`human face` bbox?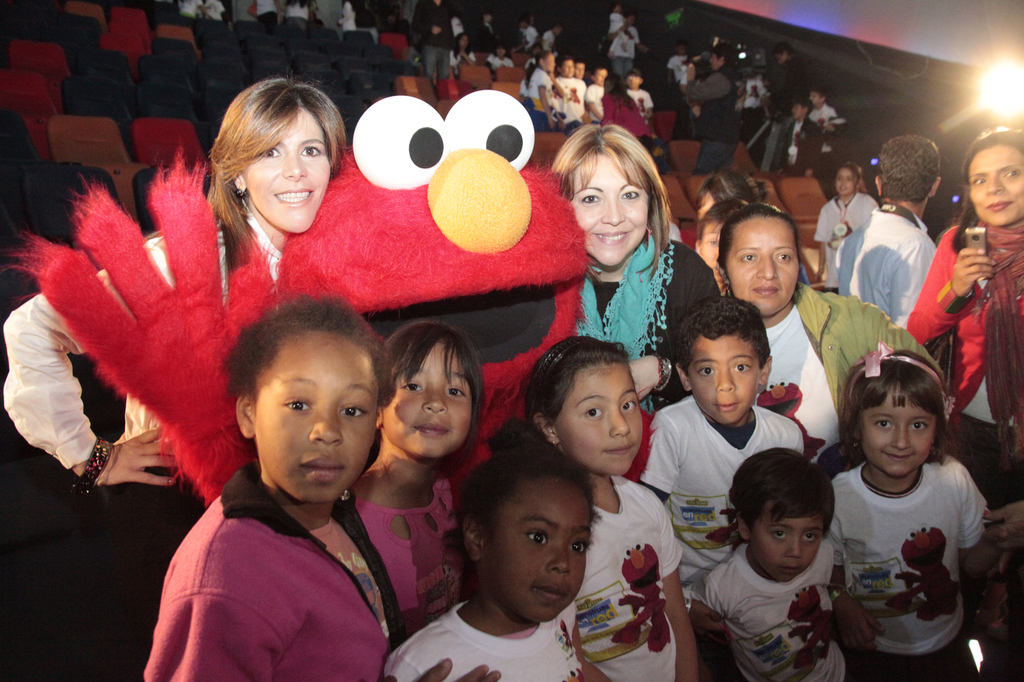
<box>242,104,331,234</box>
